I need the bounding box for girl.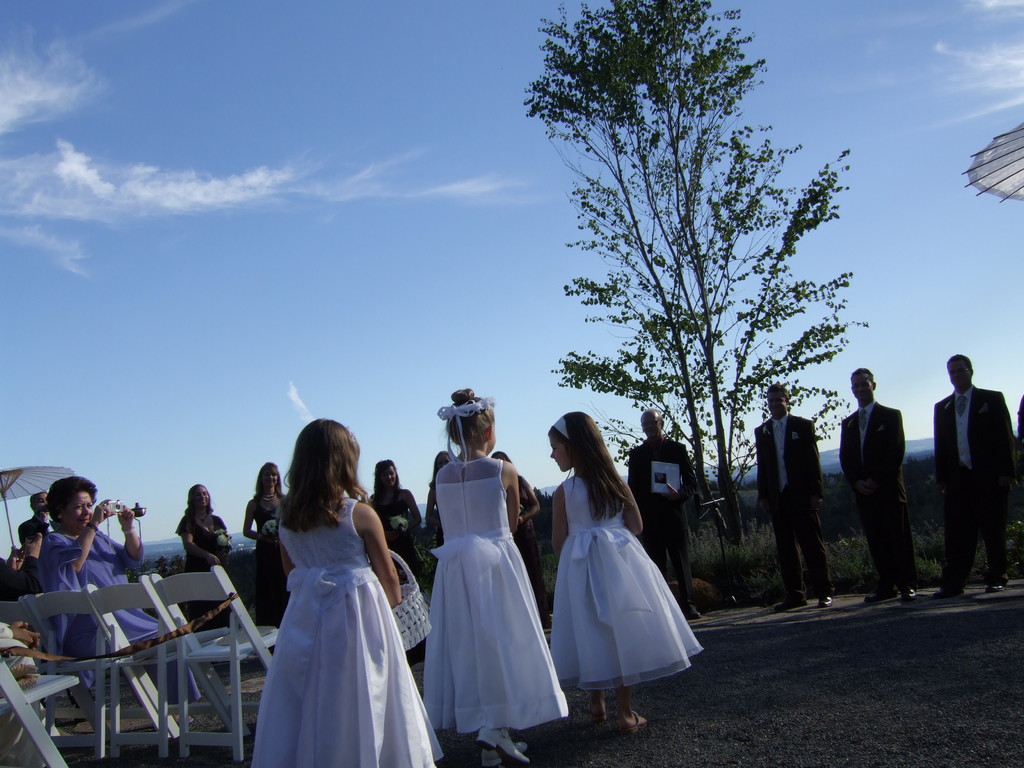
Here it is: crop(546, 413, 712, 737).
